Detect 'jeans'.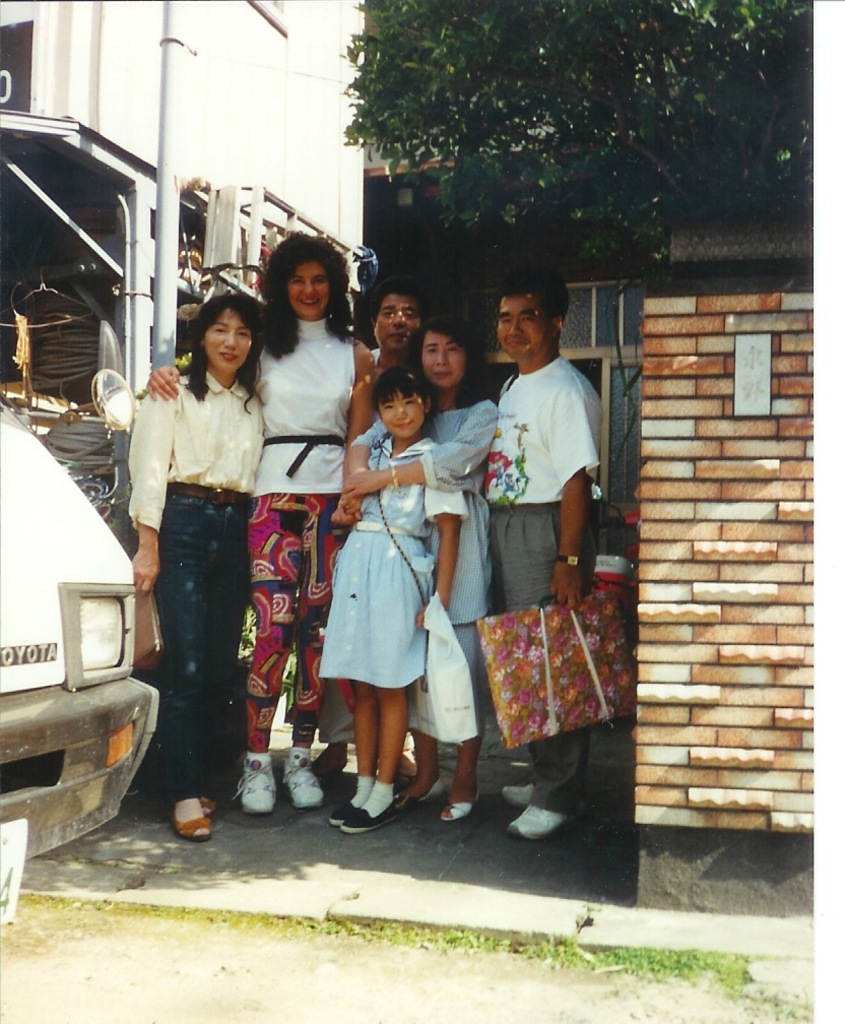
Detected at <region>140, 494, 250, 837</region>.
